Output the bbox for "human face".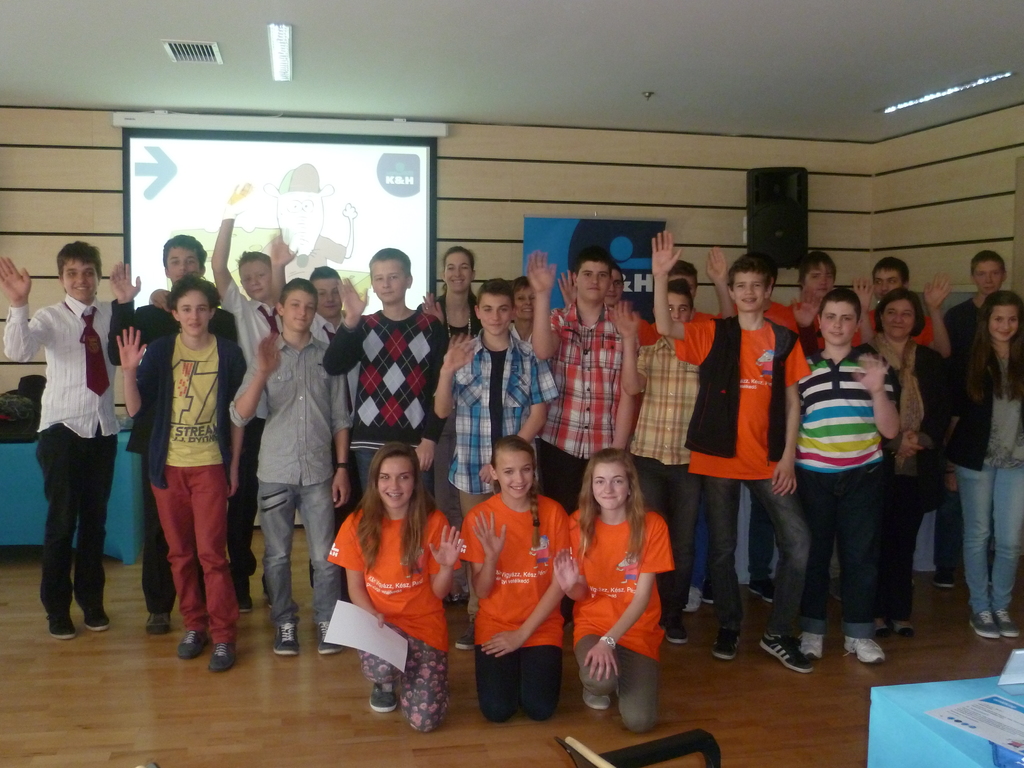
314,276,341,312.
